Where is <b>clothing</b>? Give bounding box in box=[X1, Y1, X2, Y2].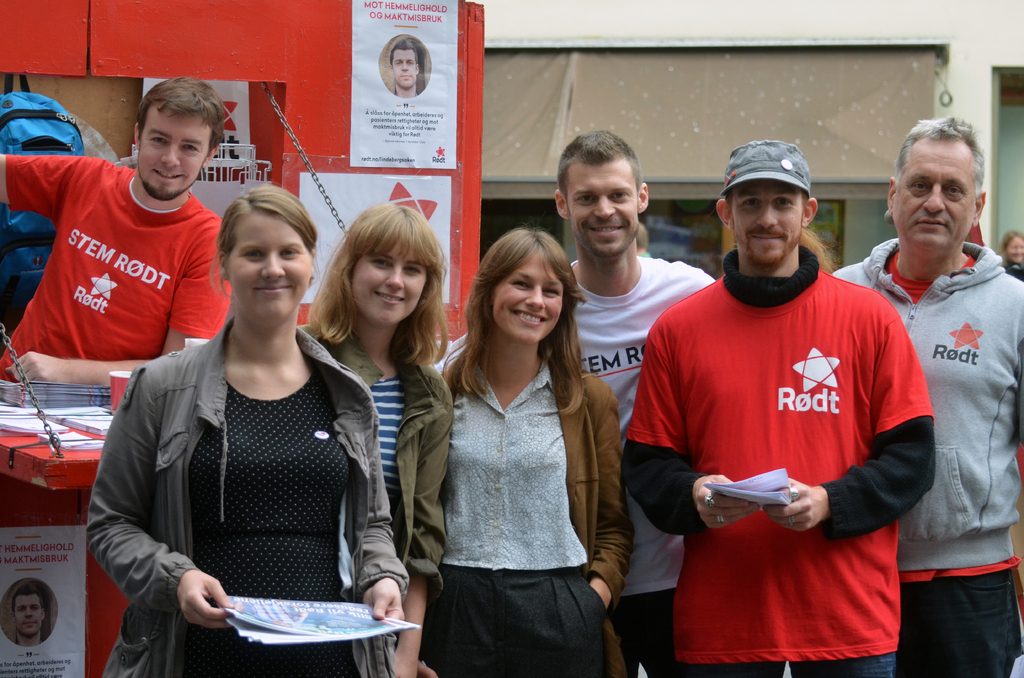
box=[444, 359, 631, 677].
